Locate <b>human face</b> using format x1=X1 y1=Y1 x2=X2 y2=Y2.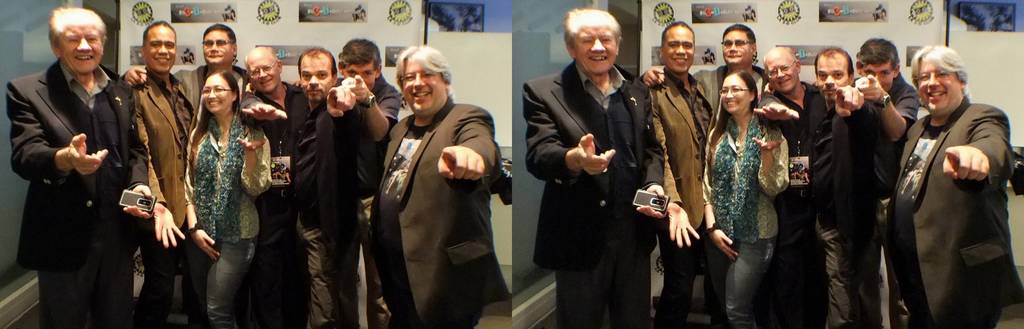
x1=399 y1=59 x2=447 y2=112.
